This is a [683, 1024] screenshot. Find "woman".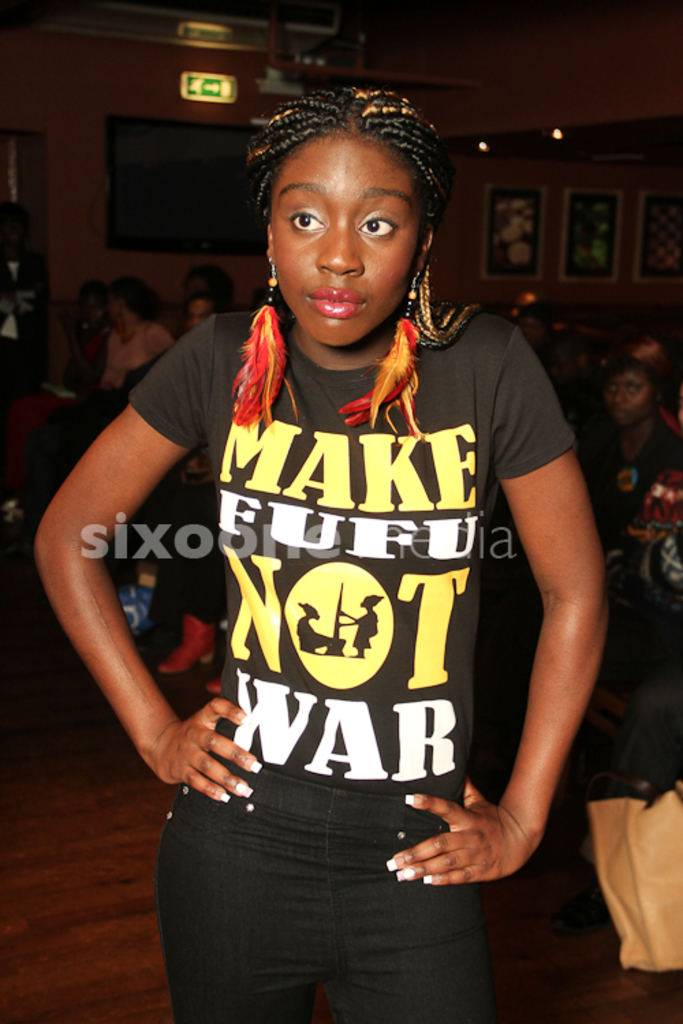
Bounding box: <bbox>578, 330, 682, 750</bbox>.
